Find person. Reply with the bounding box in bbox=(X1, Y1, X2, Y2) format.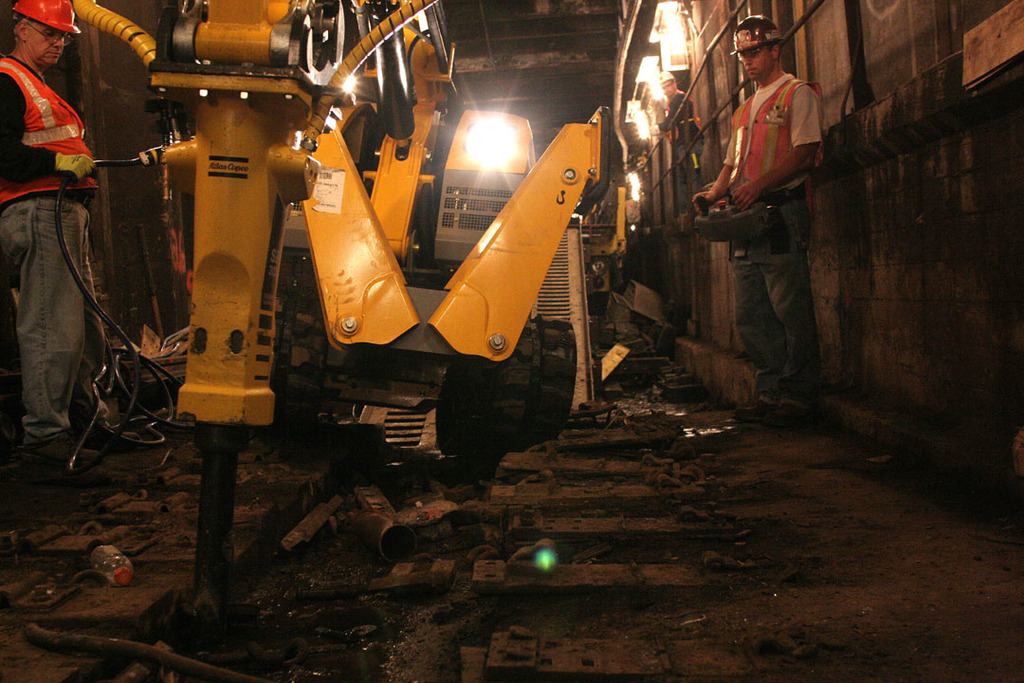
bbox=(12, 0, 138, 523).
